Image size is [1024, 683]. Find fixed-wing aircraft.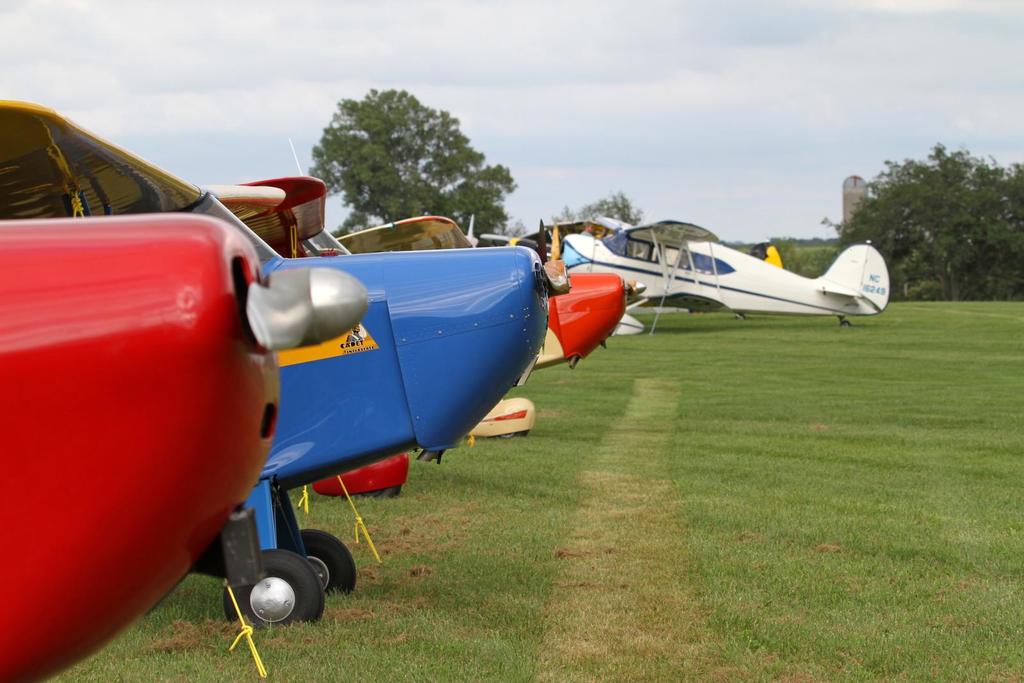
[4,213,372,682].
